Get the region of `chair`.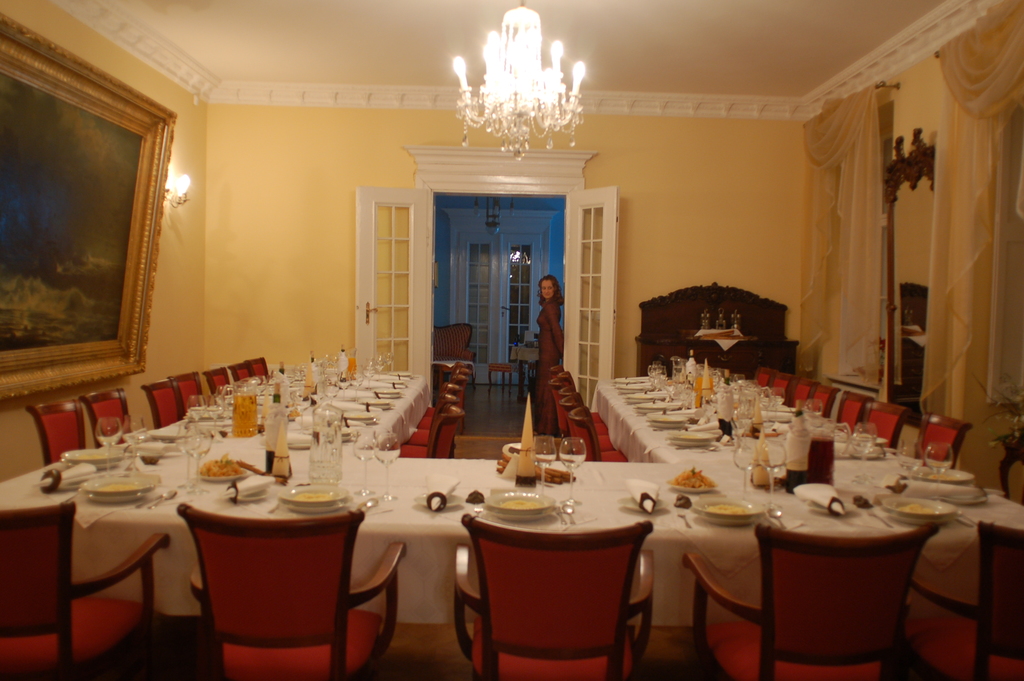
select_region(226, 364, 253, 381).
